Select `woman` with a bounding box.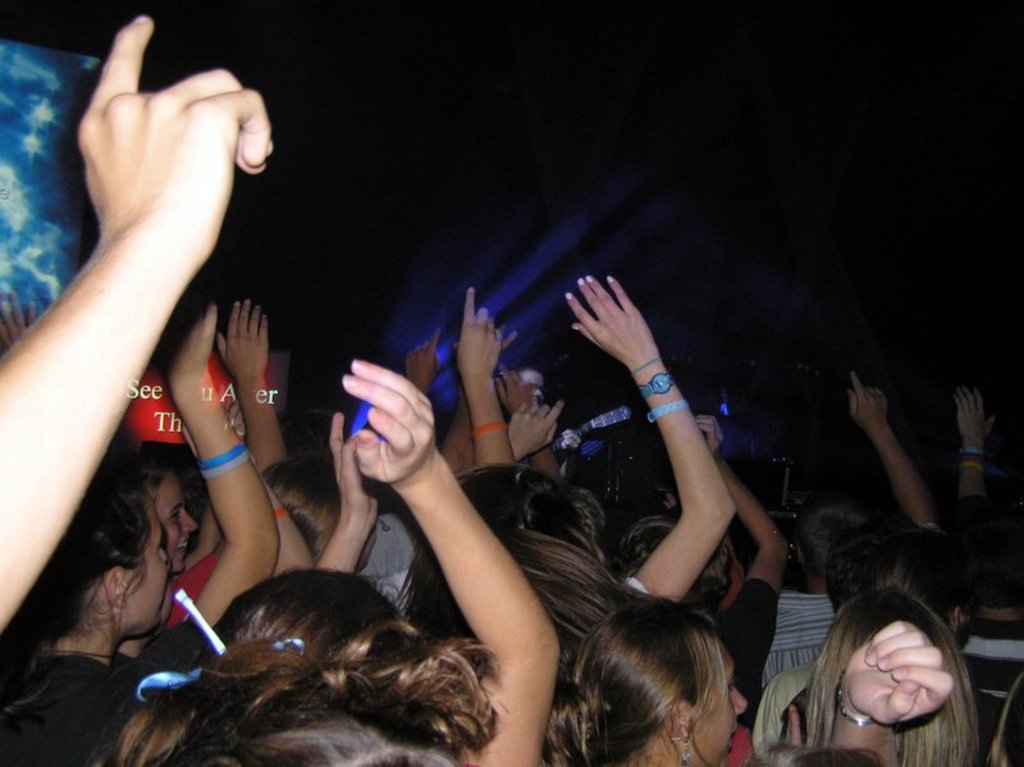
bbox=(99, 361, 564, 766).
